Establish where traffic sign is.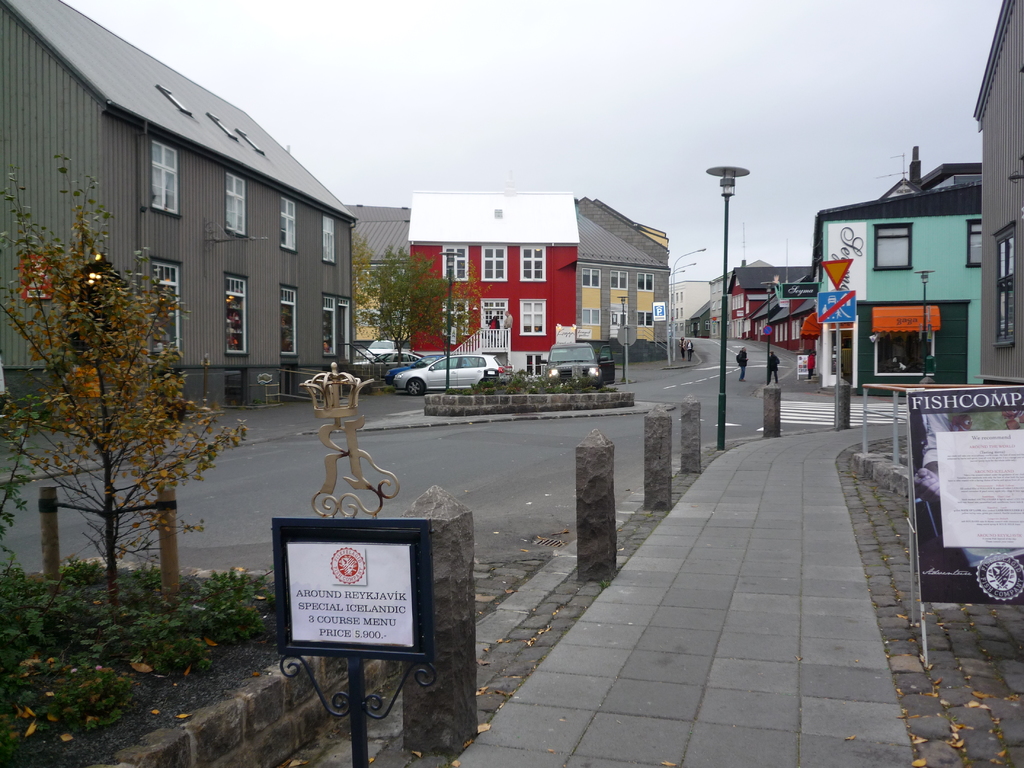
Established at region(652, 300, 669, 319).
